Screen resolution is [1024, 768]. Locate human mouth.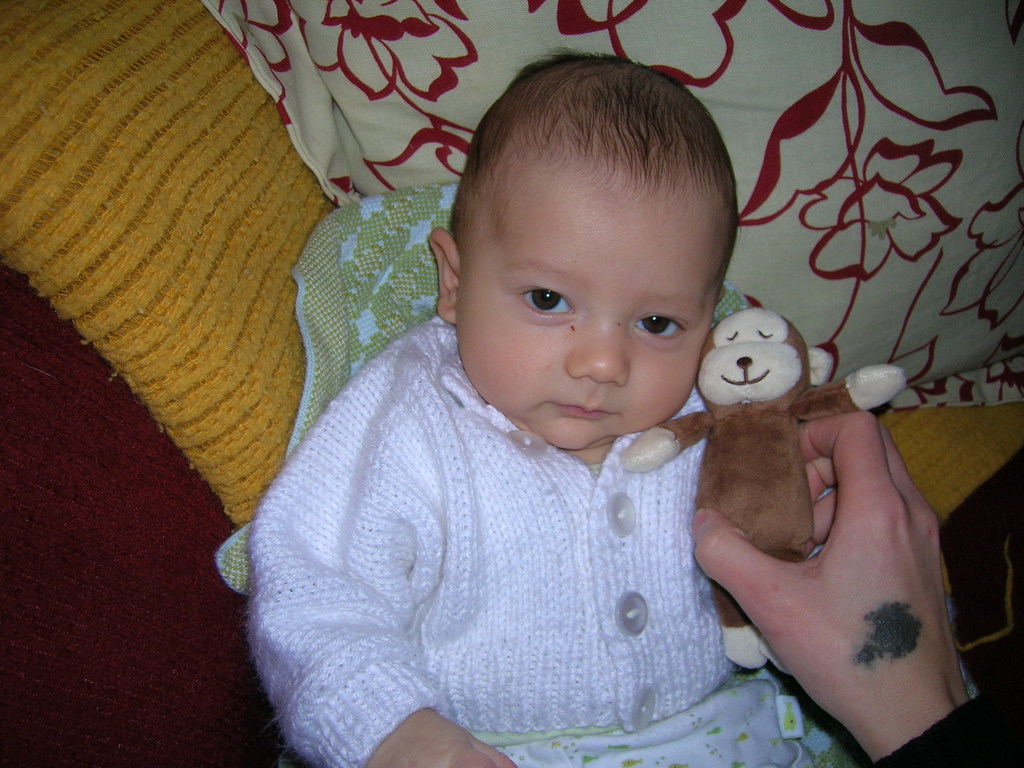
left=553, top=403, right=609, bottom=416.
